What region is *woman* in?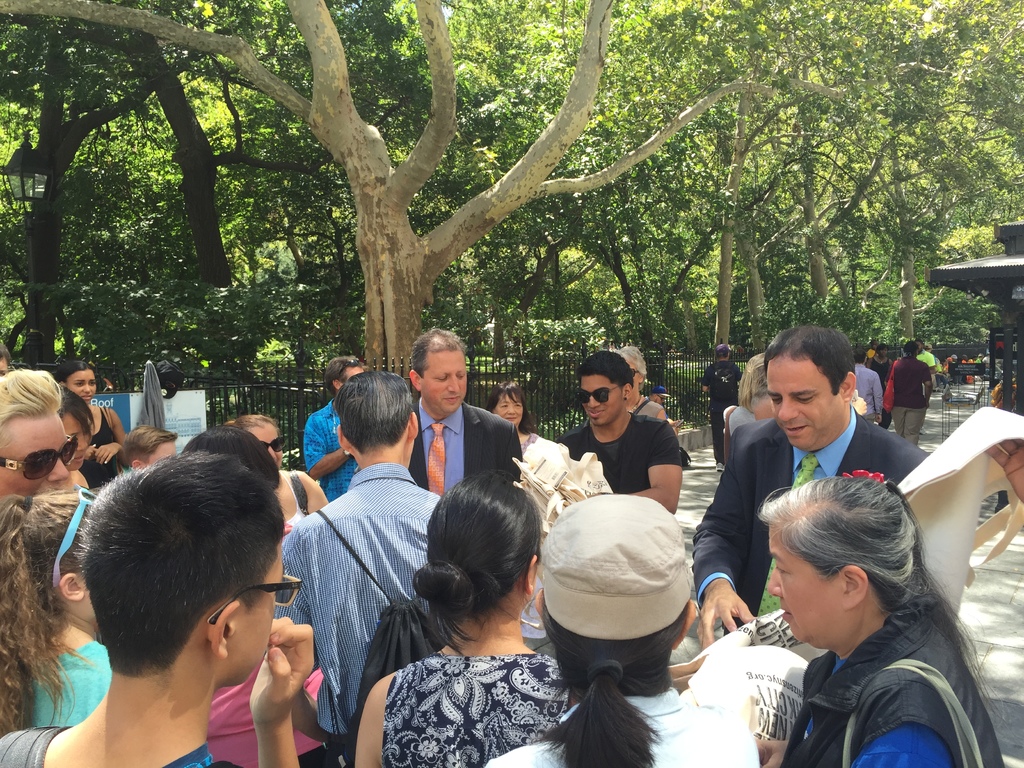
[0,369,68,509].
